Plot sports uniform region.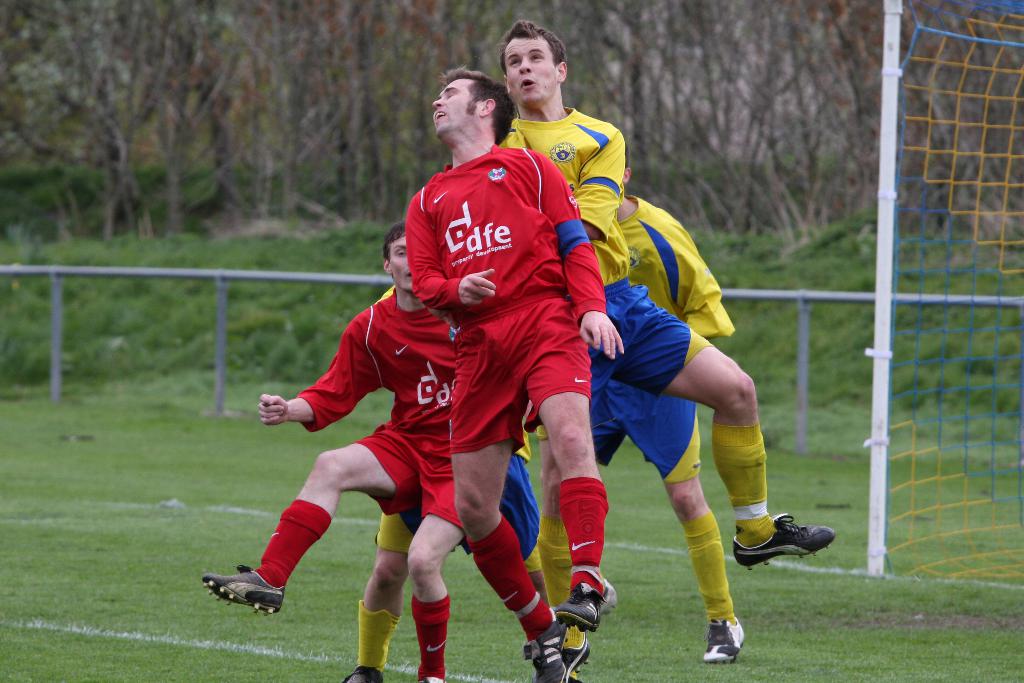
Plotted at rect(492, 96, 716, 440).
